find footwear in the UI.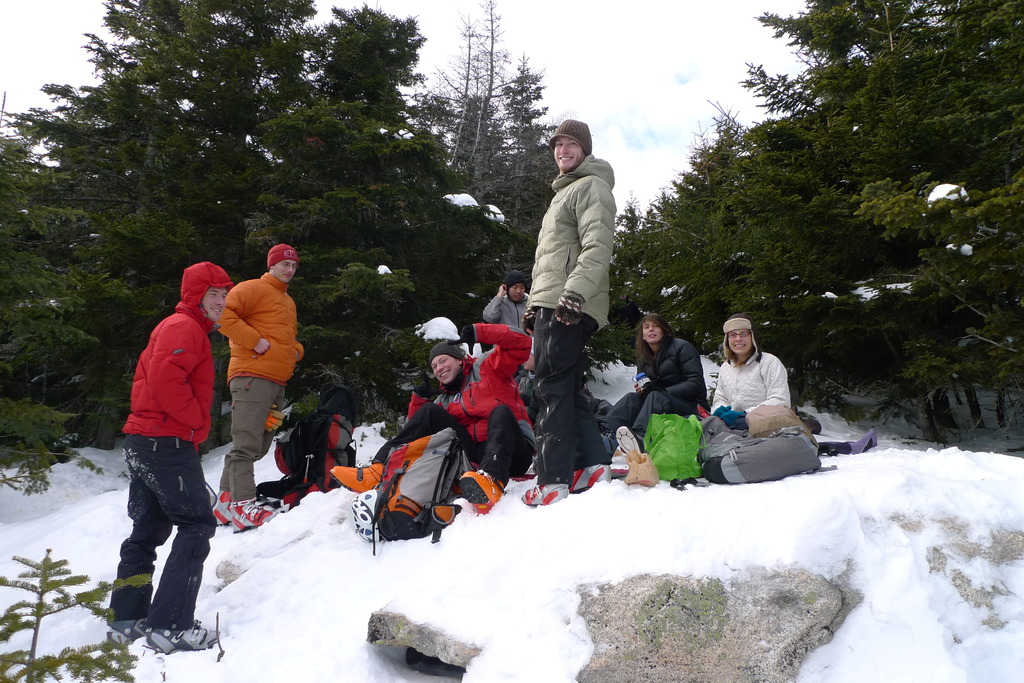
UI element at [572,456,611,487].
